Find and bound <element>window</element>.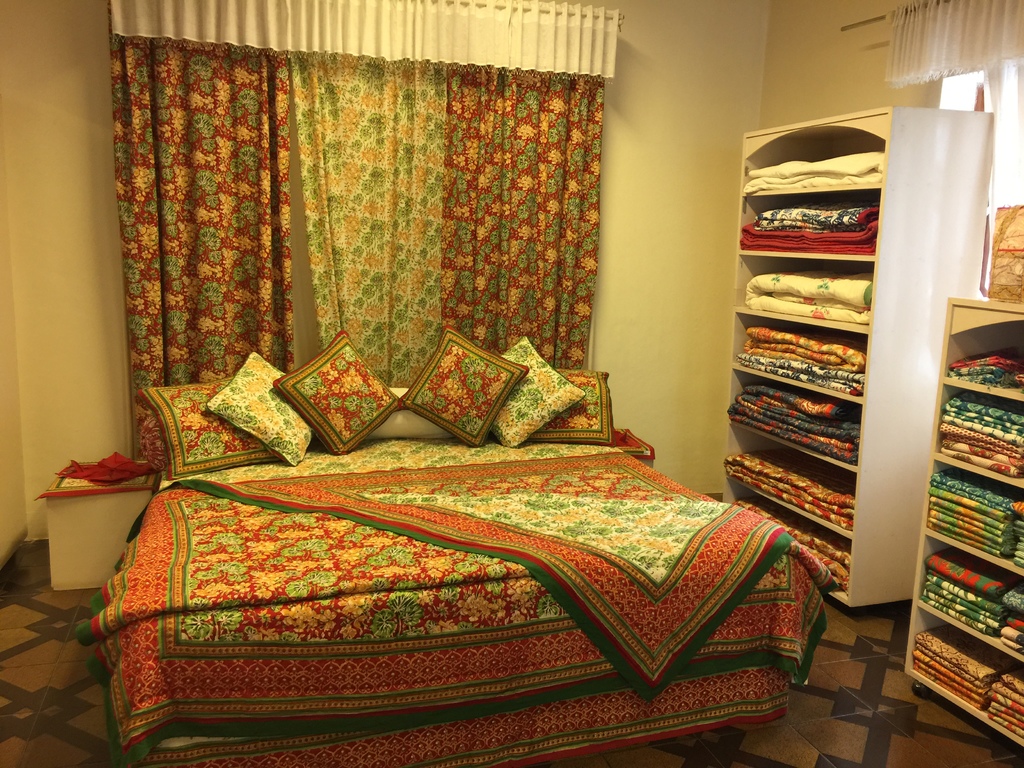
Bound: box(935, 73, 1023, 298).
